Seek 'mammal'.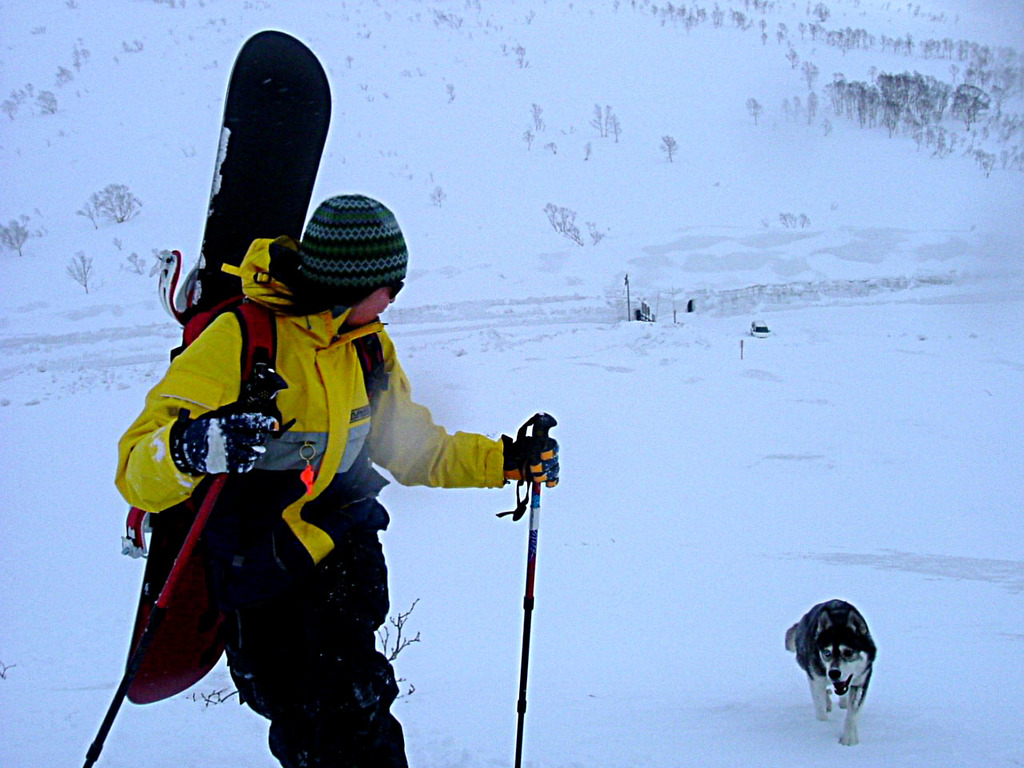
Rect(780, 608, 879, 743).
